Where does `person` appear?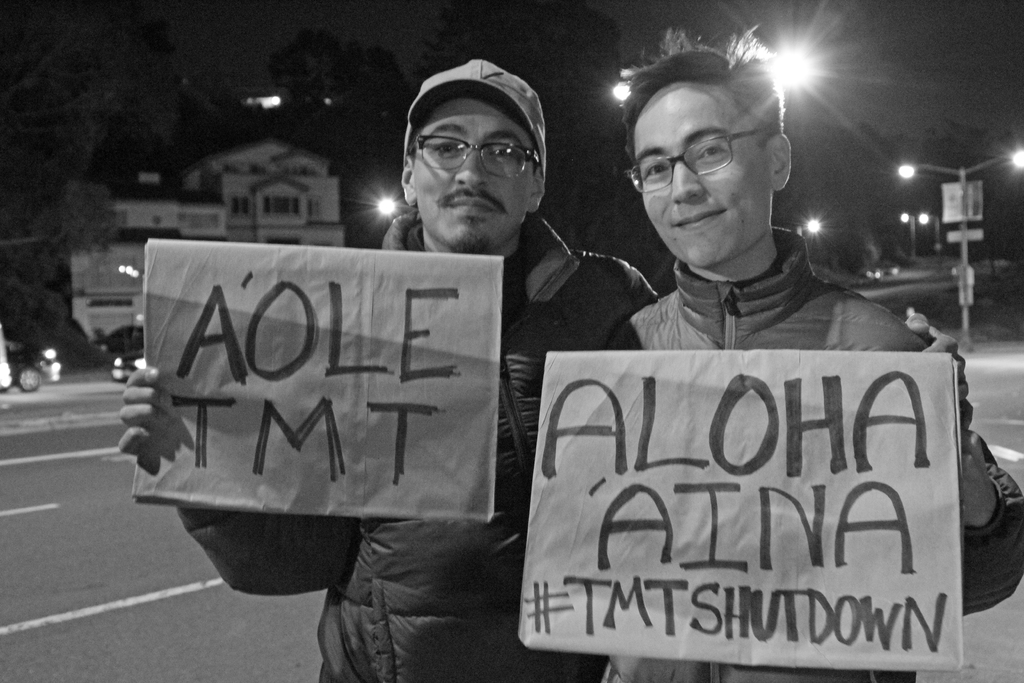
Appears at detection(116, 57, 665, 682).
